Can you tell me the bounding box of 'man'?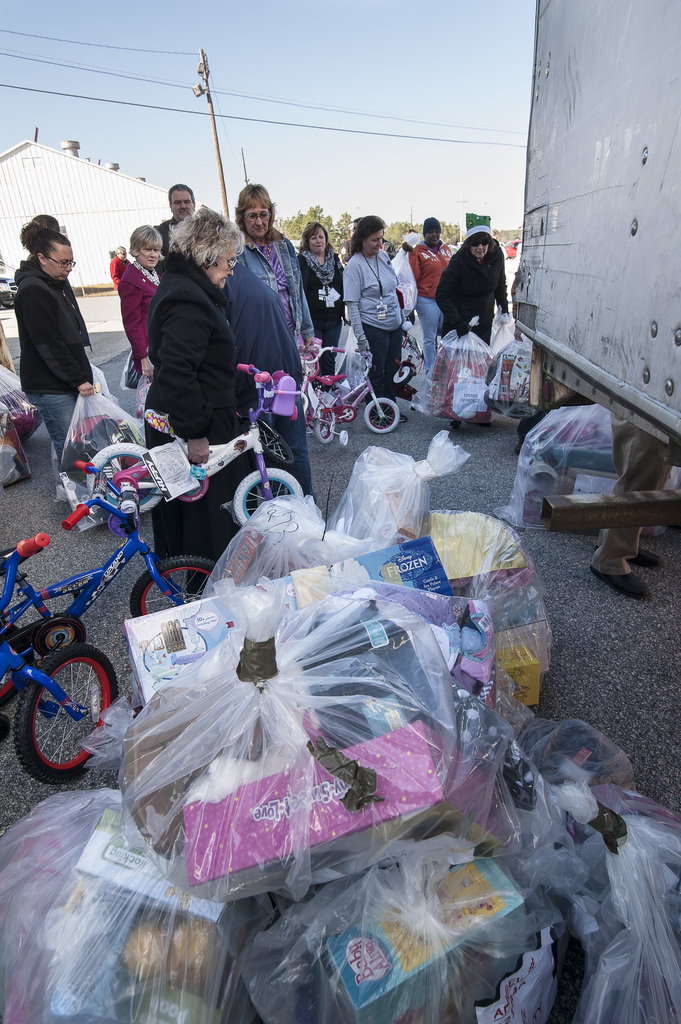
x1=149, y1=182, x2=193, y2=263.
